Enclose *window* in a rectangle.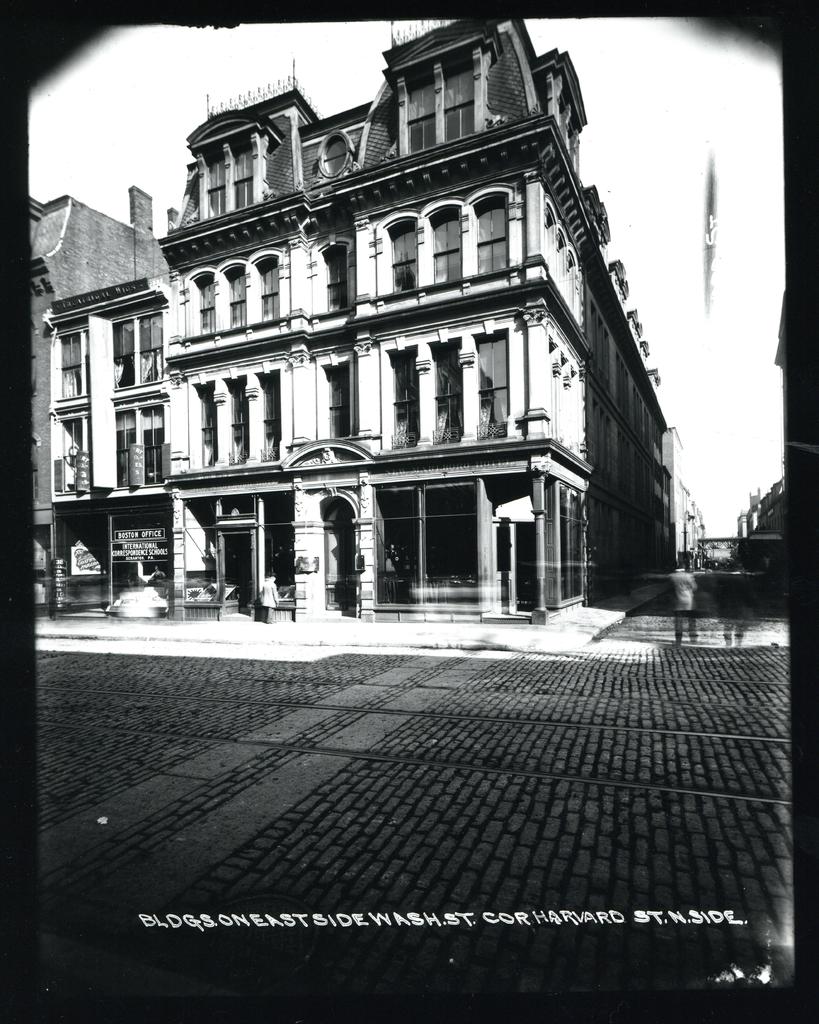
216, 266, 250, 331.
